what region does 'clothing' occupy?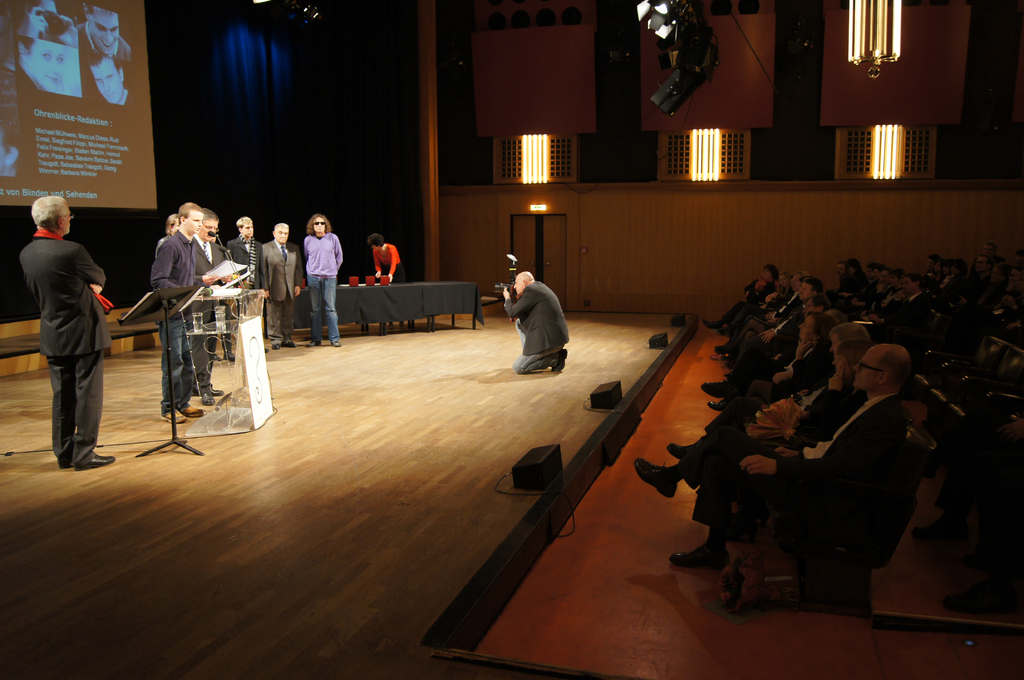
{"x1": 498, "y1": 274, "x2": 568, "y2": 381}.
